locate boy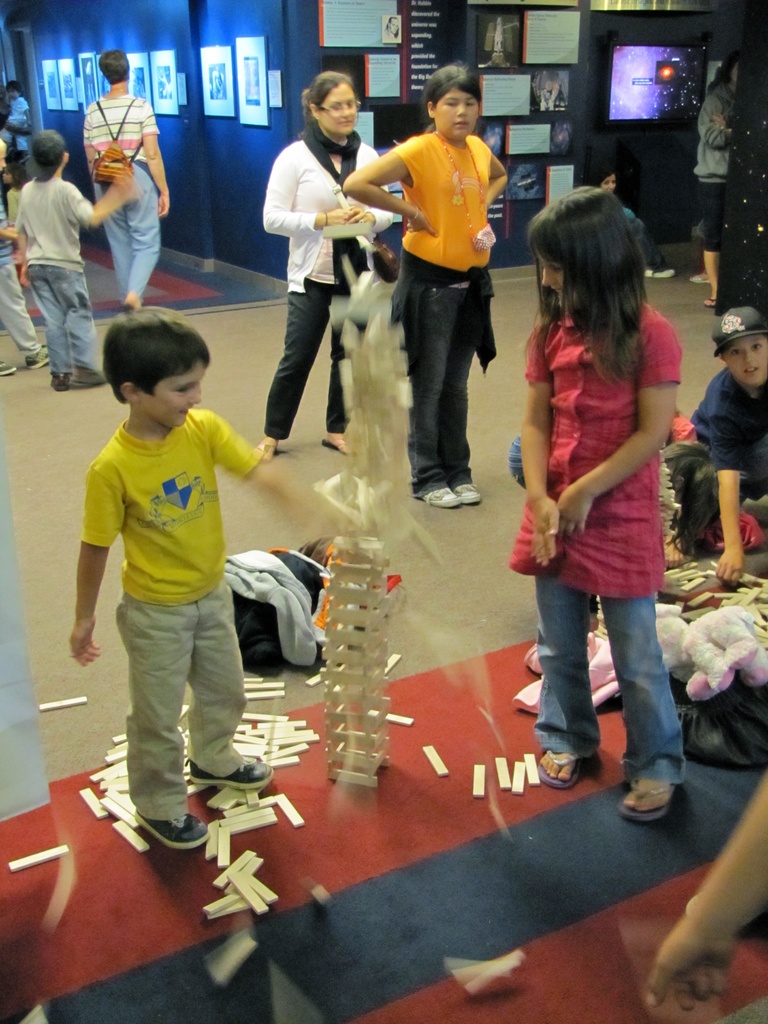
<region>689, 304, 767, 580</region>
